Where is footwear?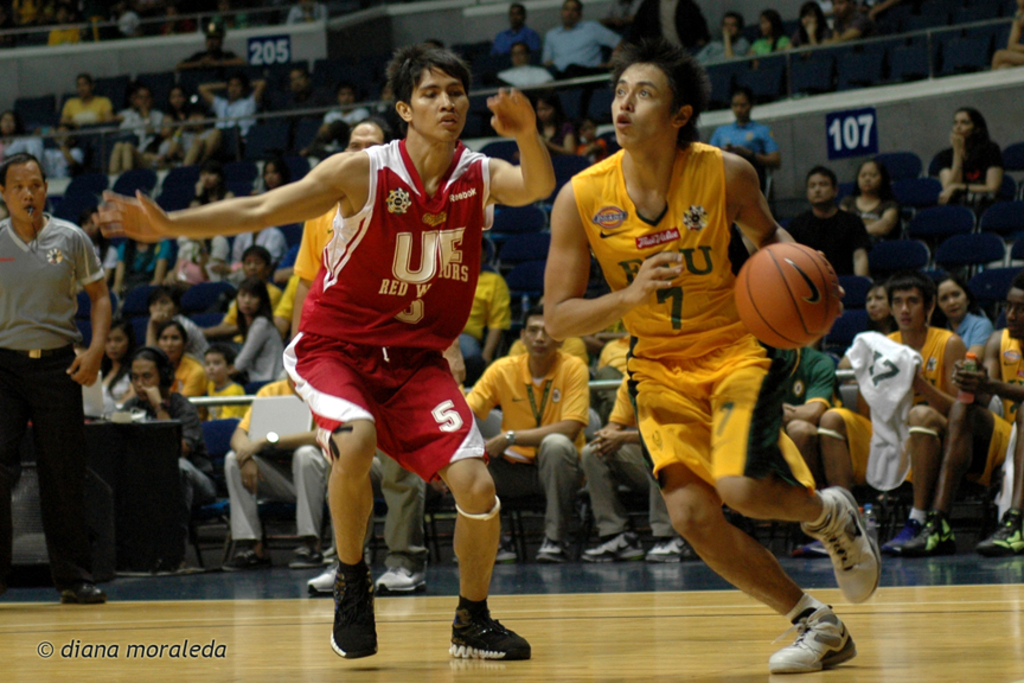
975,516,1023,555.
